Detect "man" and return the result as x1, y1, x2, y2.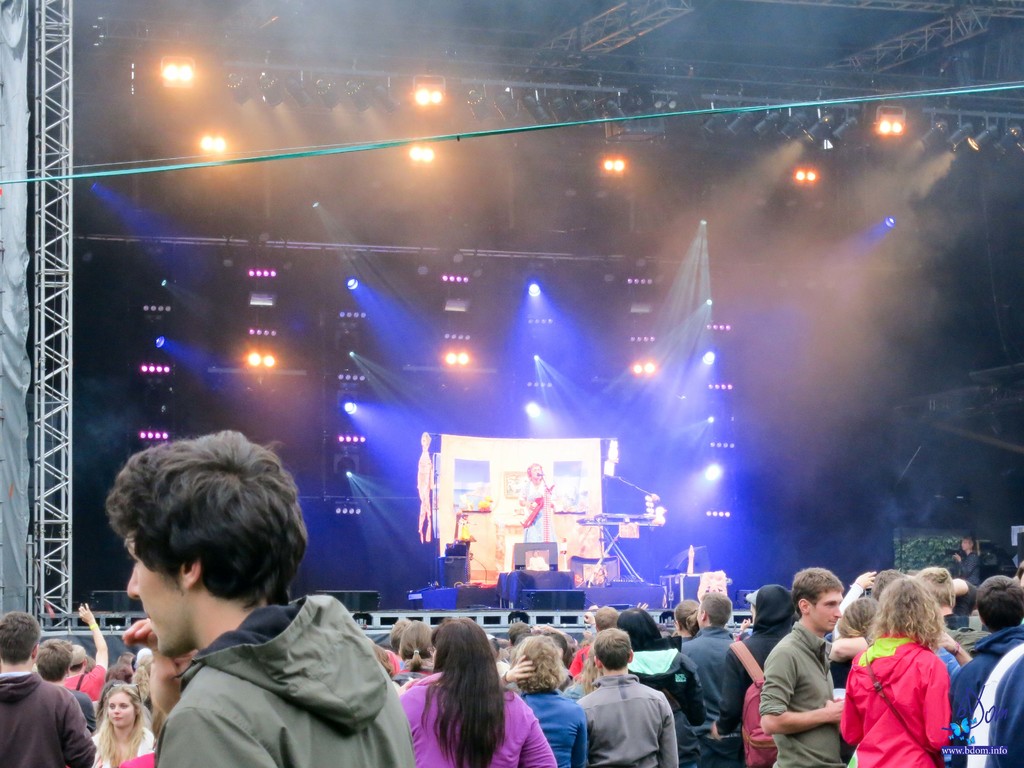
0, 611, 91, 767.
